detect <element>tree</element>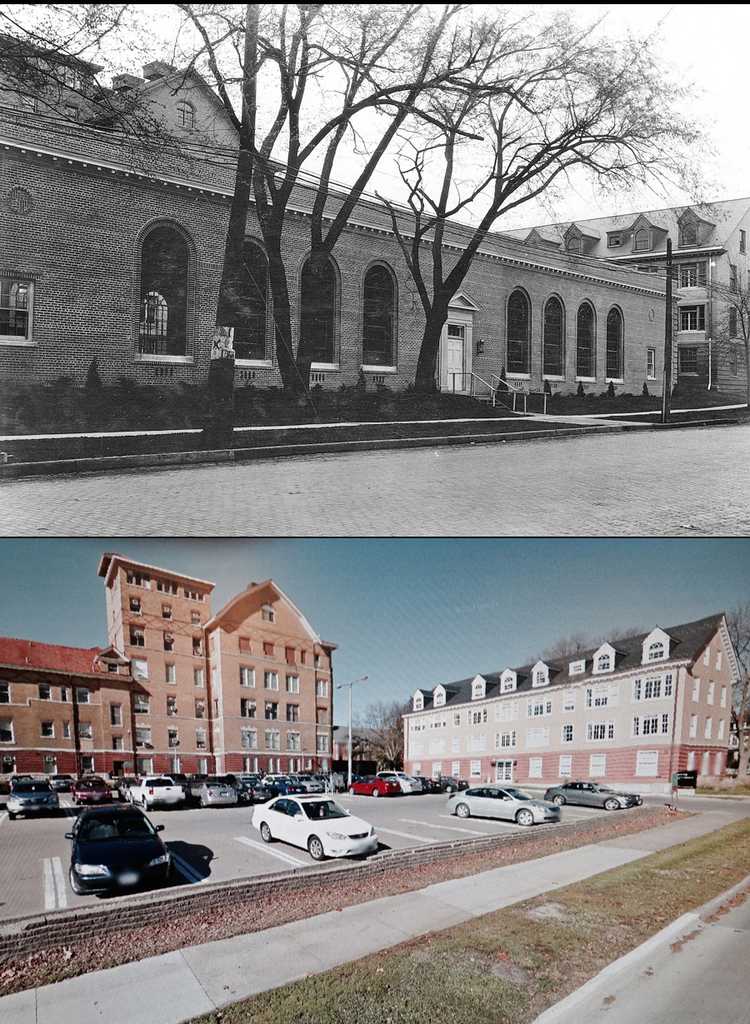
[left=728, top=611, right=749, bottom=791]
